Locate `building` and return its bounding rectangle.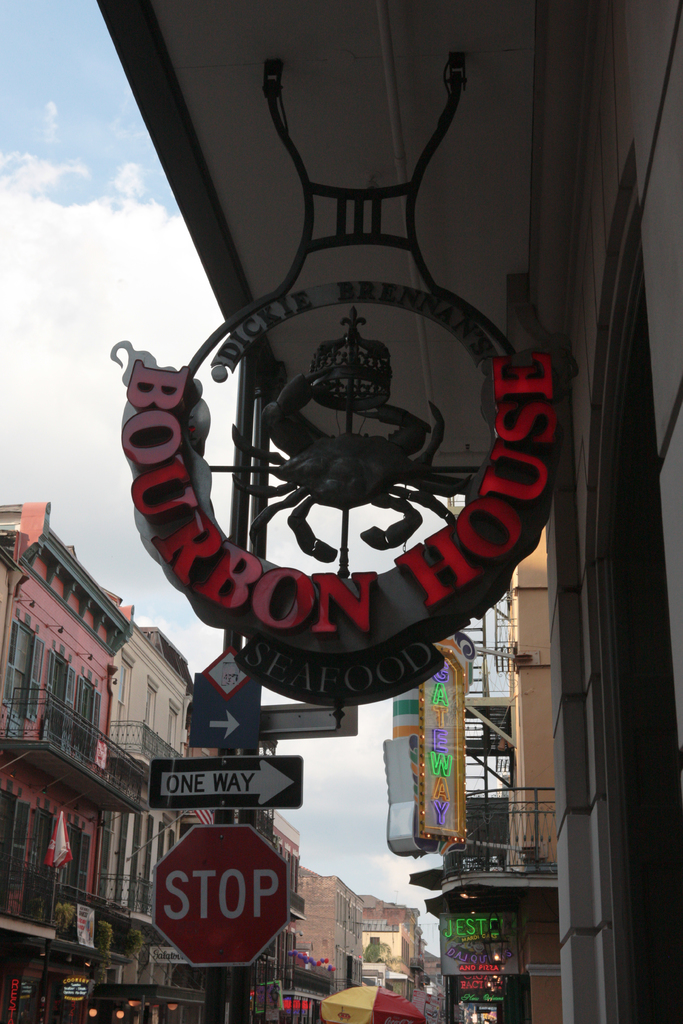
[x1=96, y1=0, x2=682, y2=1020].
